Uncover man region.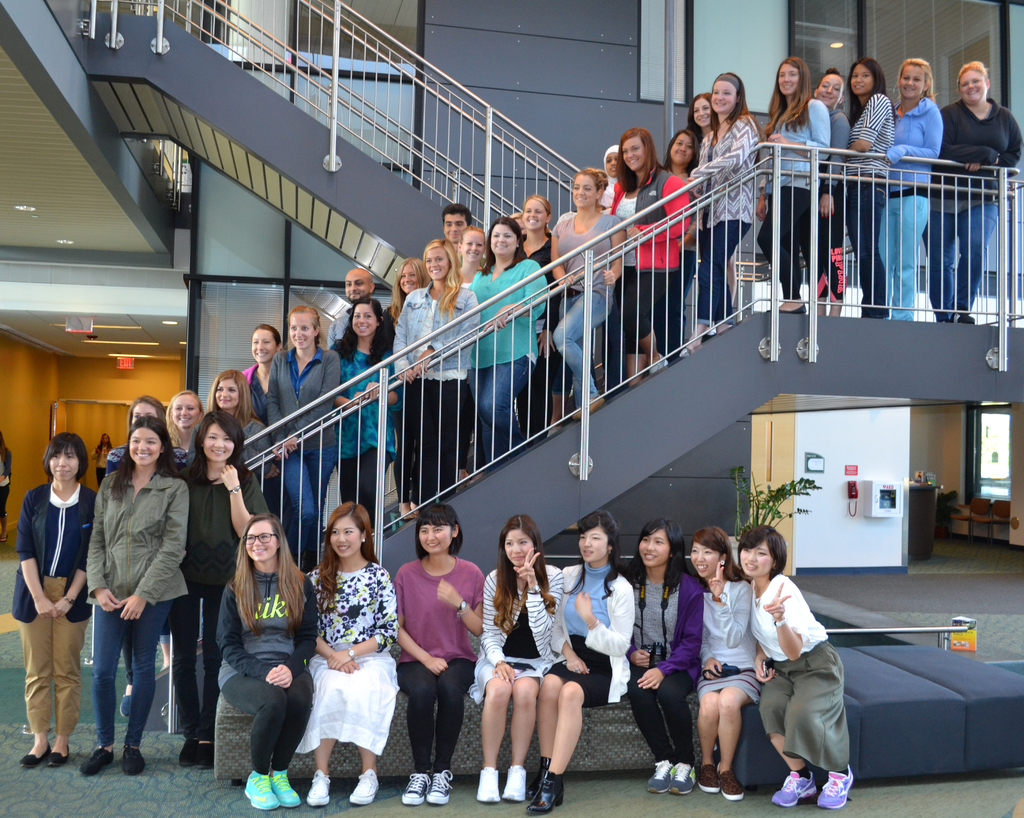
Uncovered: bbox=[443, 205, 470, 274].
